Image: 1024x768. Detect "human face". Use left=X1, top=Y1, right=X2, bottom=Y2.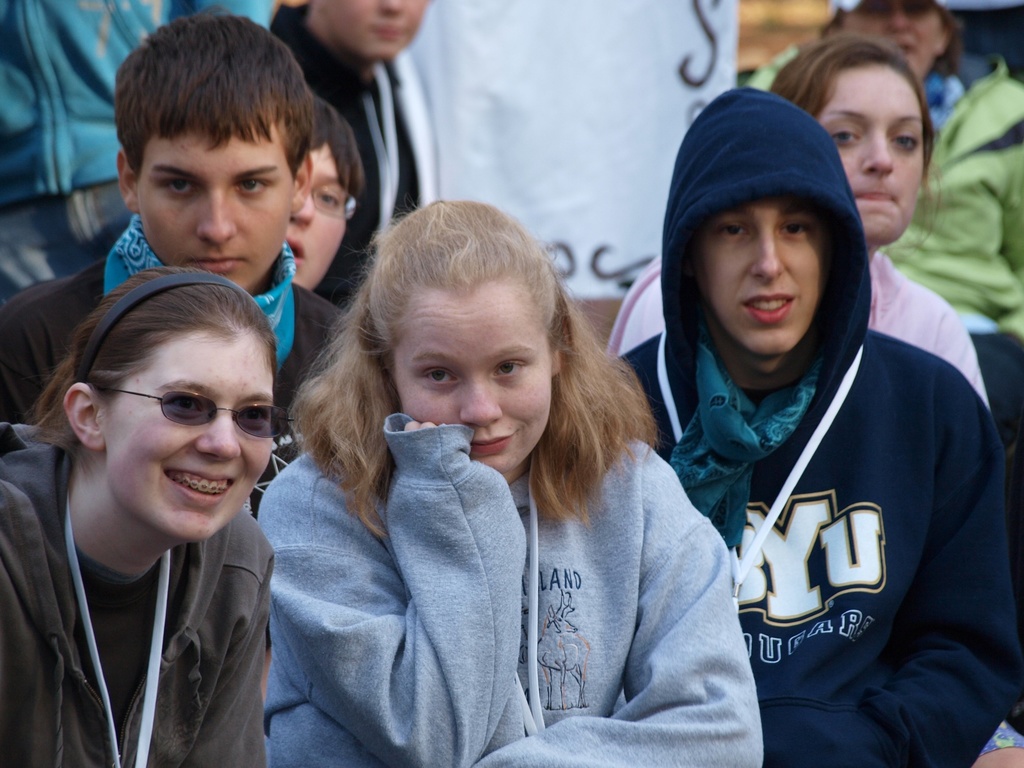
left=689, top=193, right=829, bottom=354.
